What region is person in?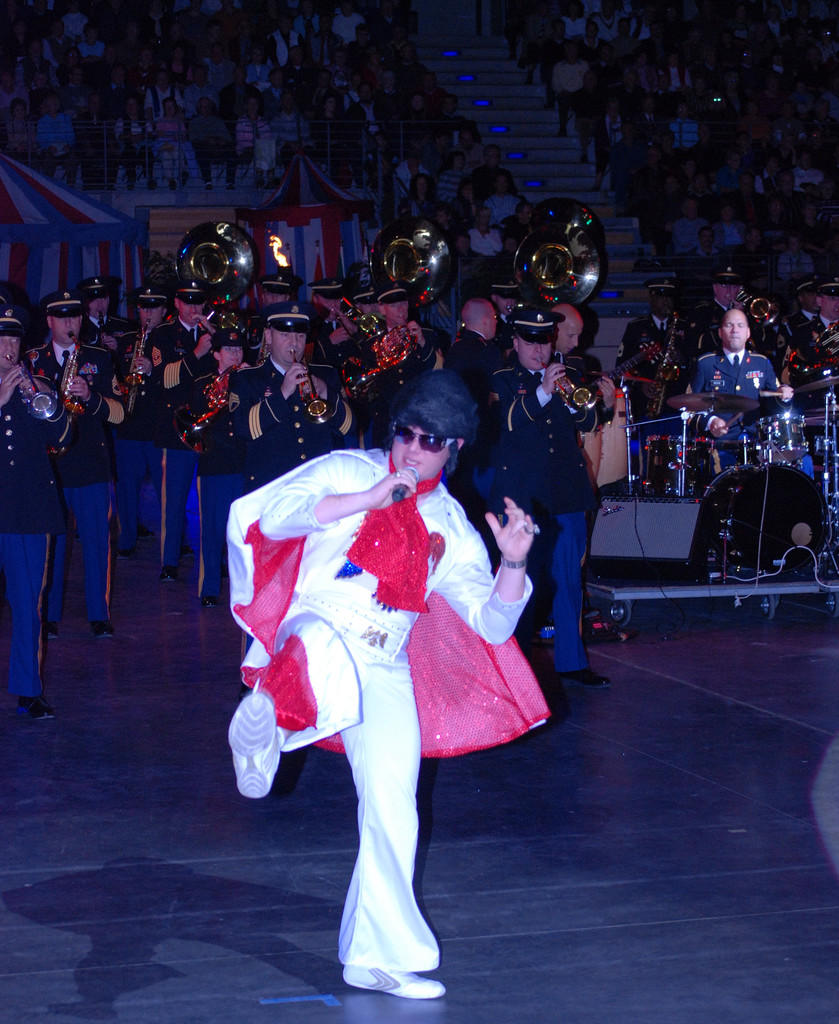
(x1=669, y1=194, x2=710, y2=246).
